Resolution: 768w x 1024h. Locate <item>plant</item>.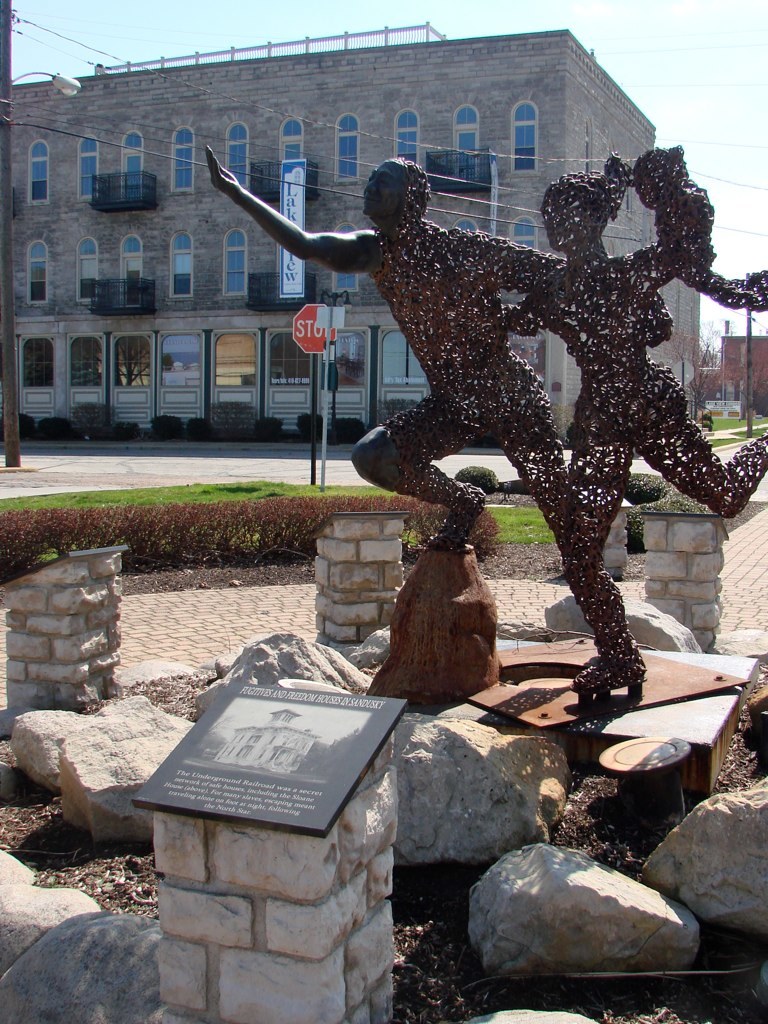
<region>152, 416, 191, 439</region>.
